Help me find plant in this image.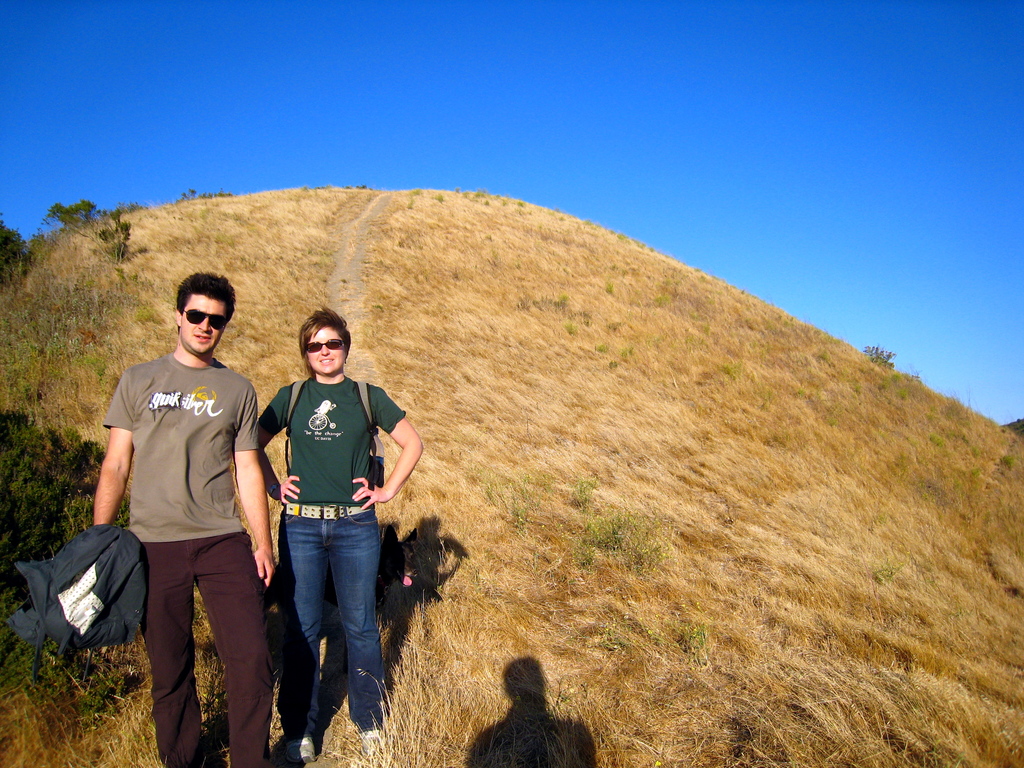
Found it: bbox=[501, 487, 533, 529].
